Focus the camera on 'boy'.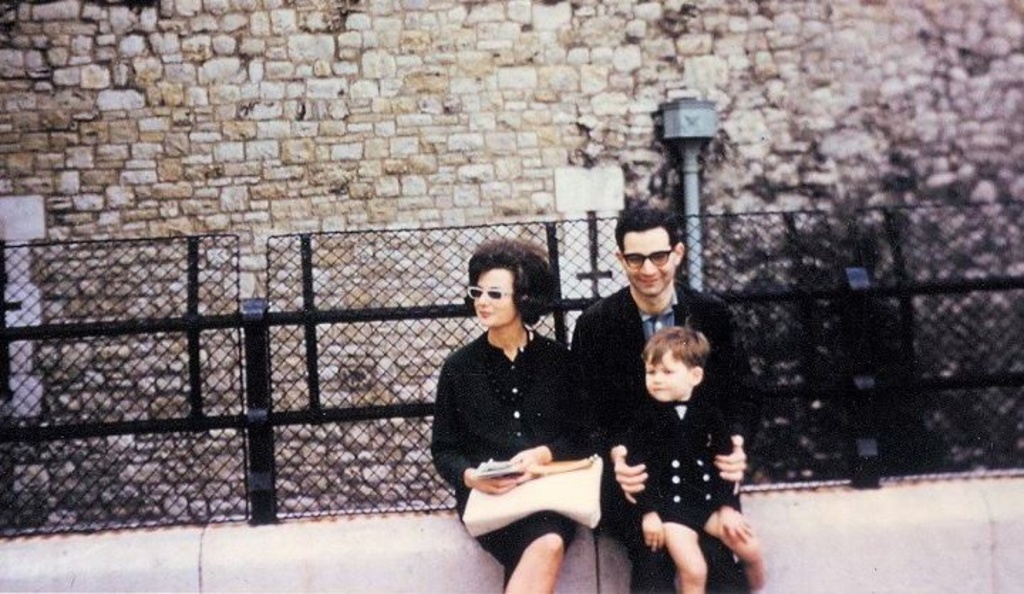
Focus region: (589, 277, 751, 583).
